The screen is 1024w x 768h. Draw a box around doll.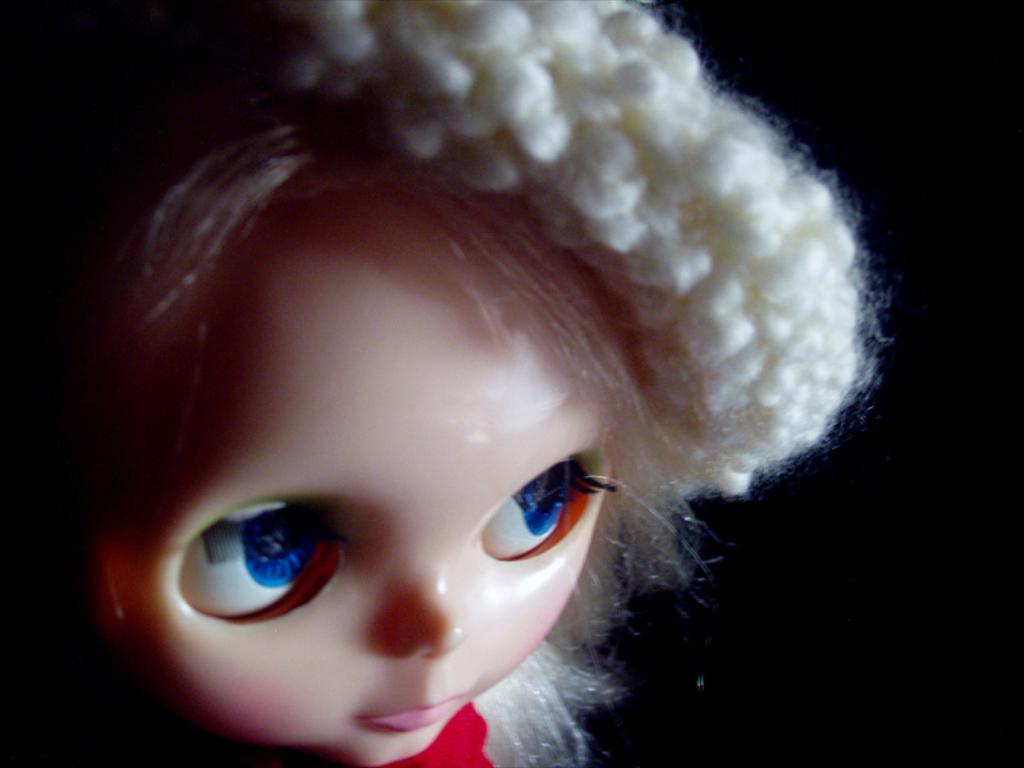
bbox=[0, 15, 924, 767].
